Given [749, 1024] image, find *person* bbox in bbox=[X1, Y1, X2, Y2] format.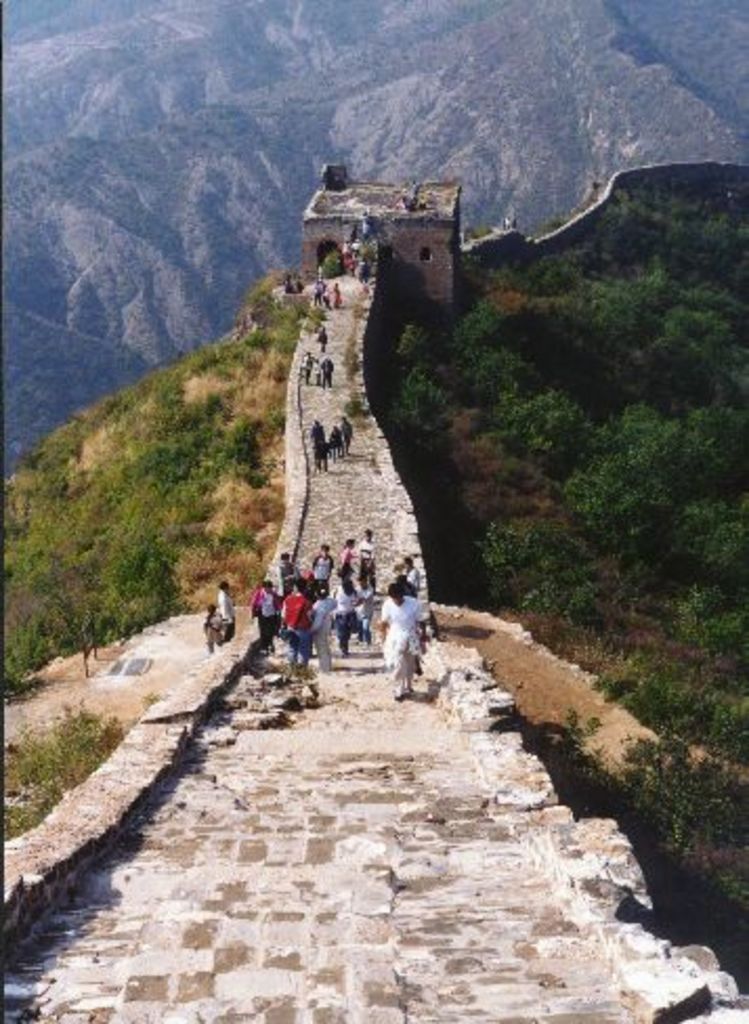
bbox=[216, 585, 235, 640].
